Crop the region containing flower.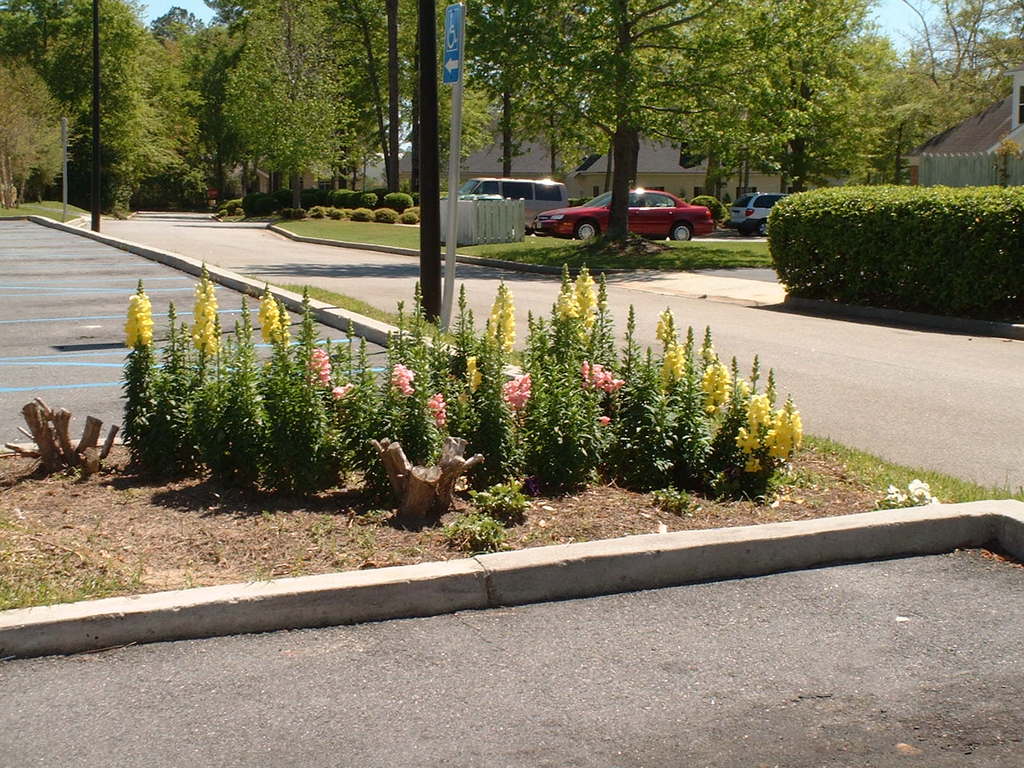
Crop region: 390:362:417:389.
